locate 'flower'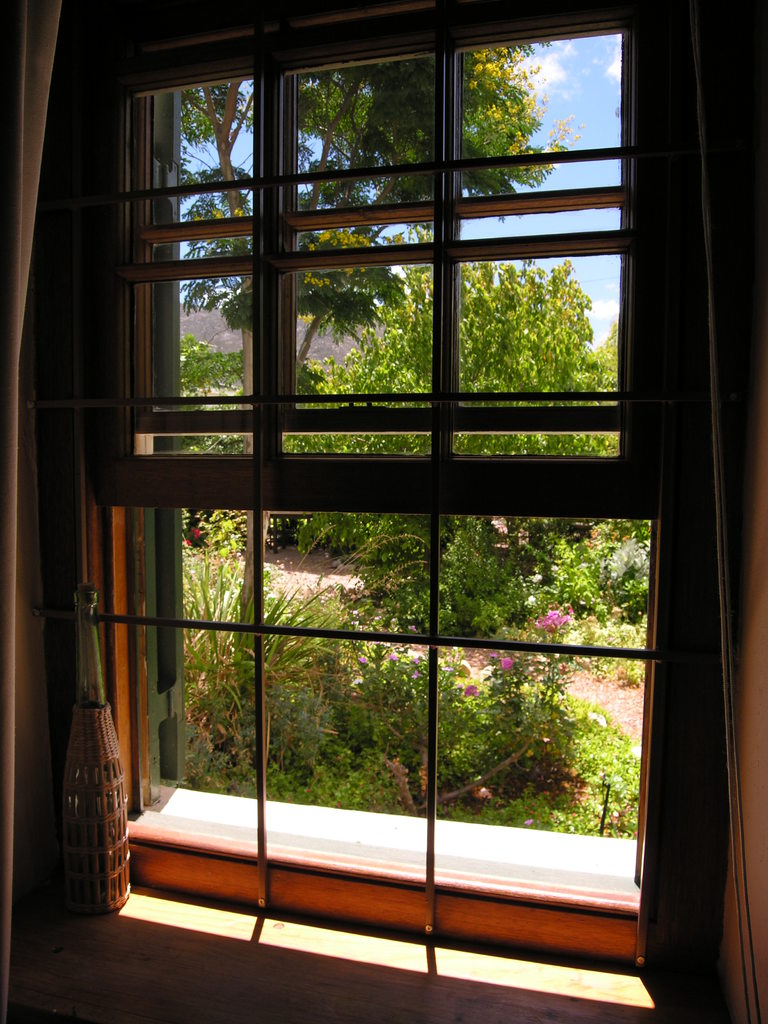
[412,676,419,682]
